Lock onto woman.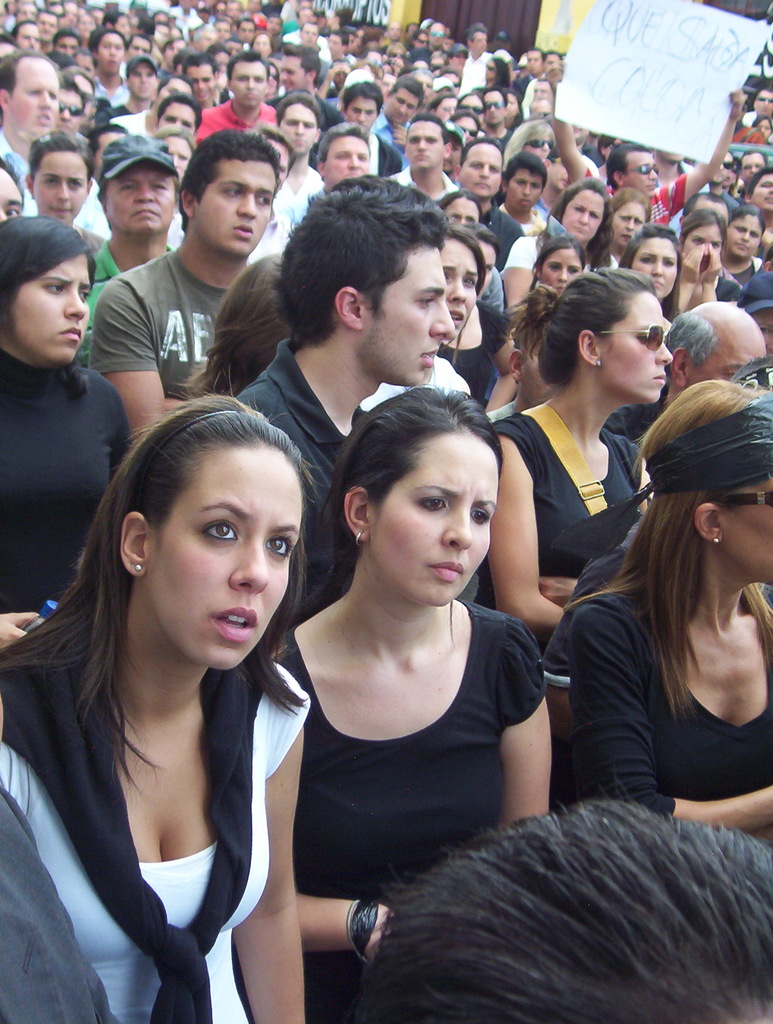
Locked: region(500, 177, 610, 321).
